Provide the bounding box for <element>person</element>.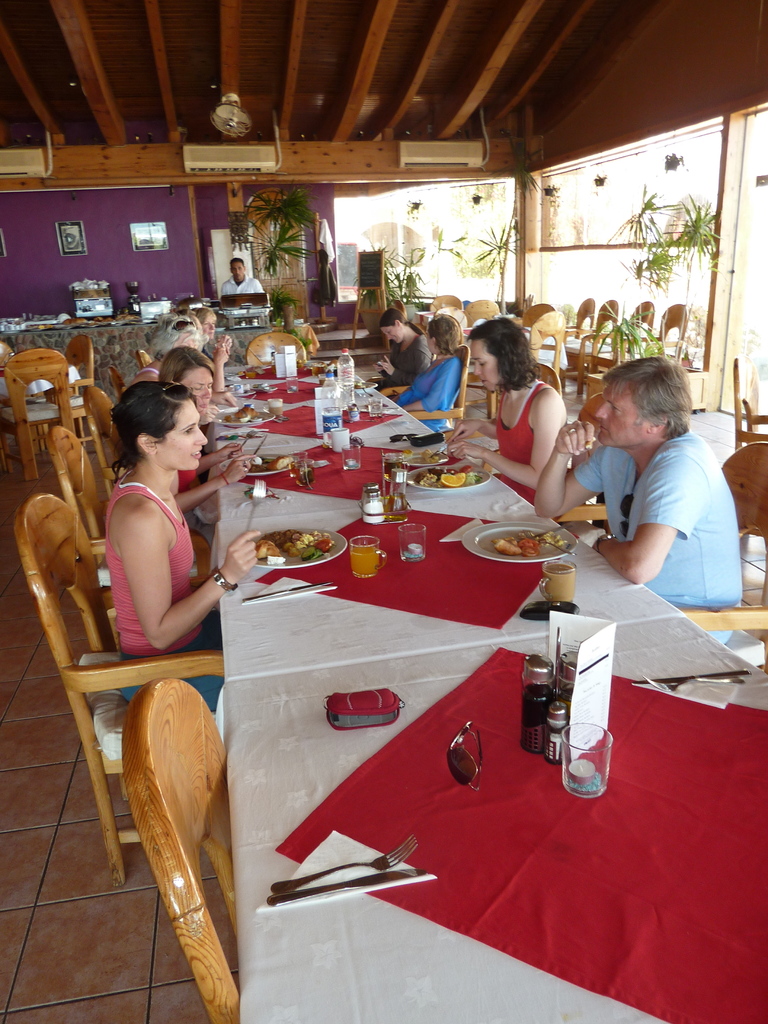
[445,314,569,526].
